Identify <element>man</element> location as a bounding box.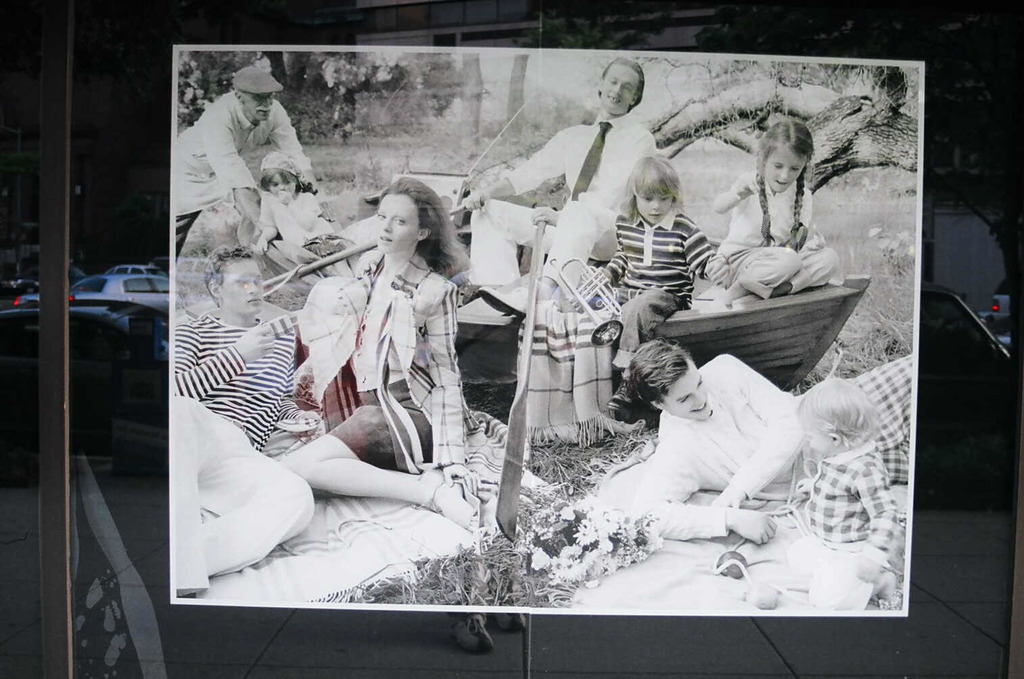
170/241/316/598.
